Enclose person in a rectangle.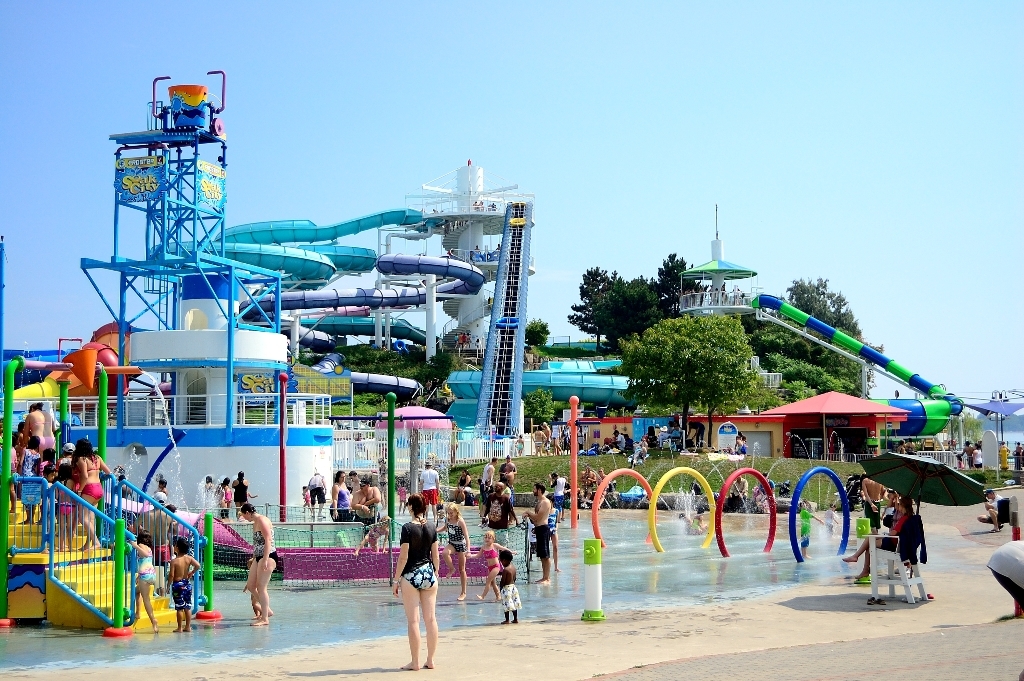
(left=348, top=475, right=380, bottom=545).
